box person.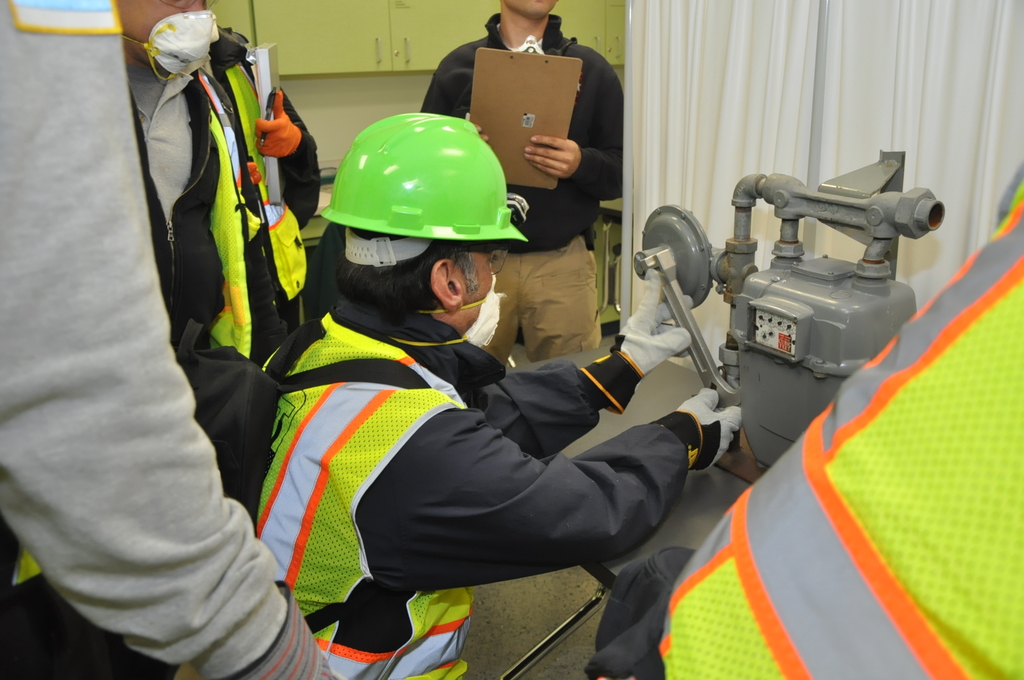
Rect(578, 159, 1023, 679).
